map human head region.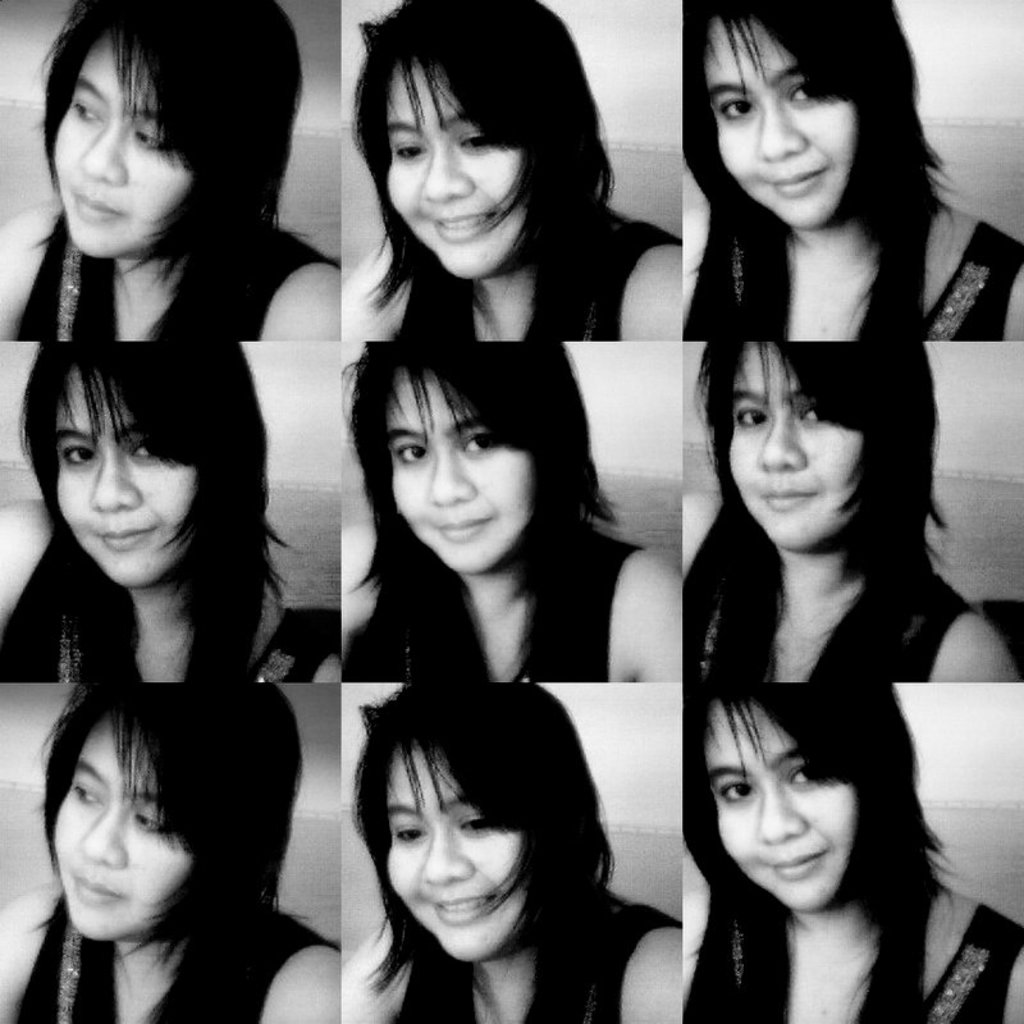
Mapped to 49,0,303,265.
